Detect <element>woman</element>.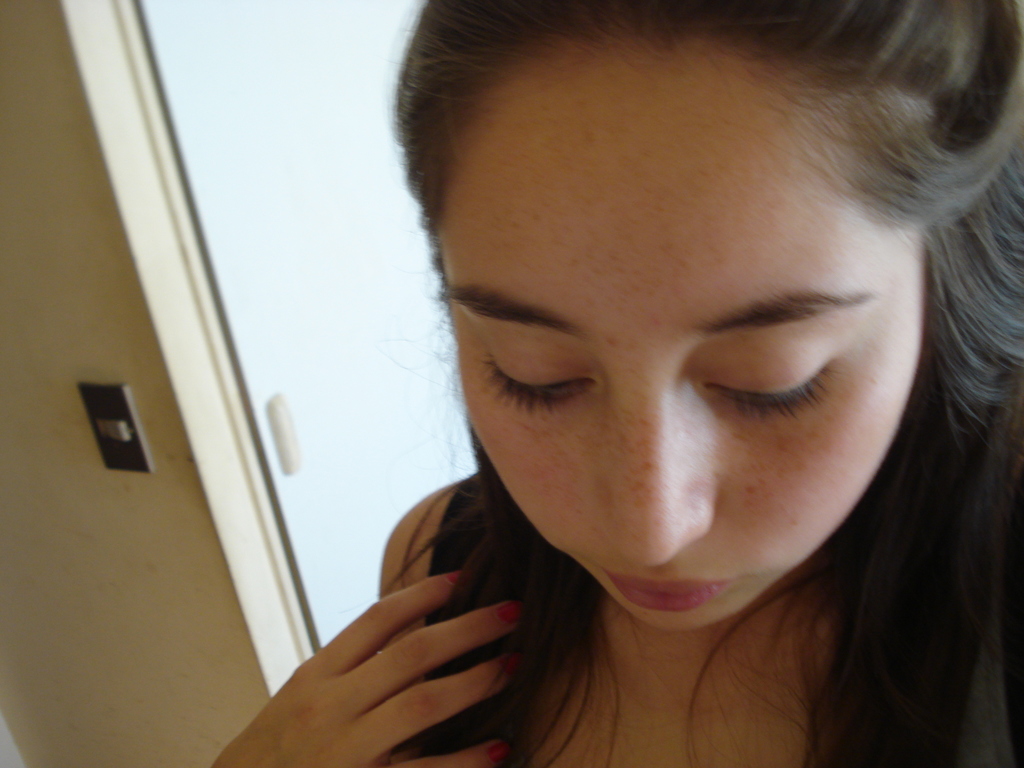
Detected at select_region(238, 27, 1023, 751).
